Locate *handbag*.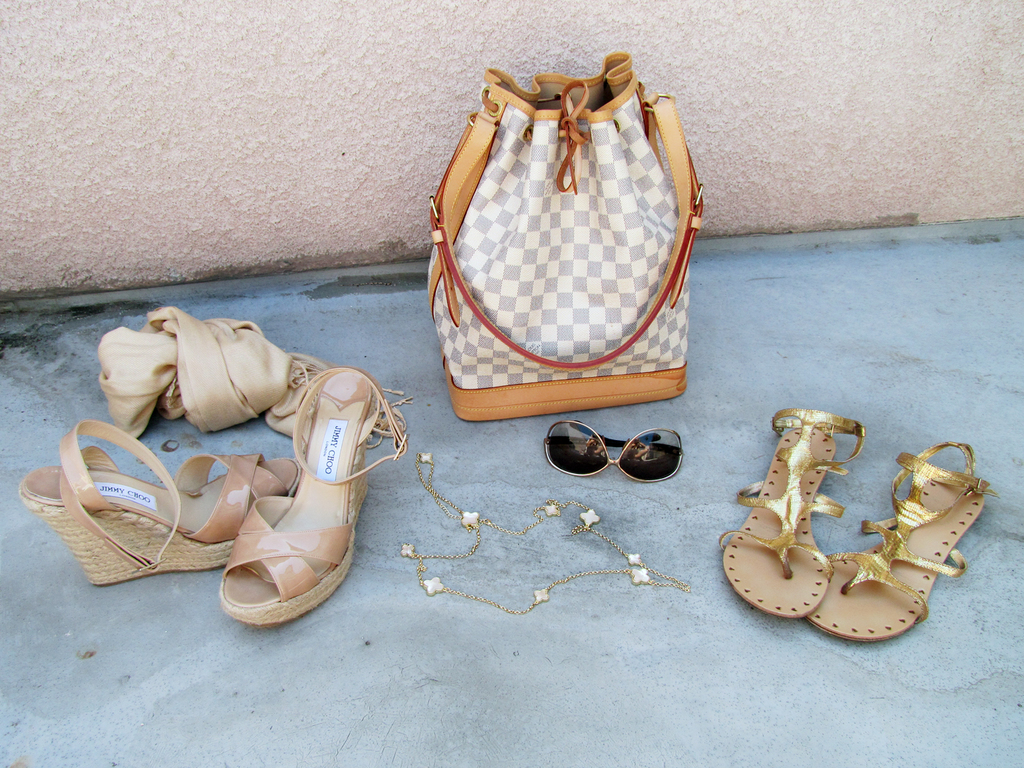
Bounding box: (x1=427, y1=50, x2=708, y2=424).
